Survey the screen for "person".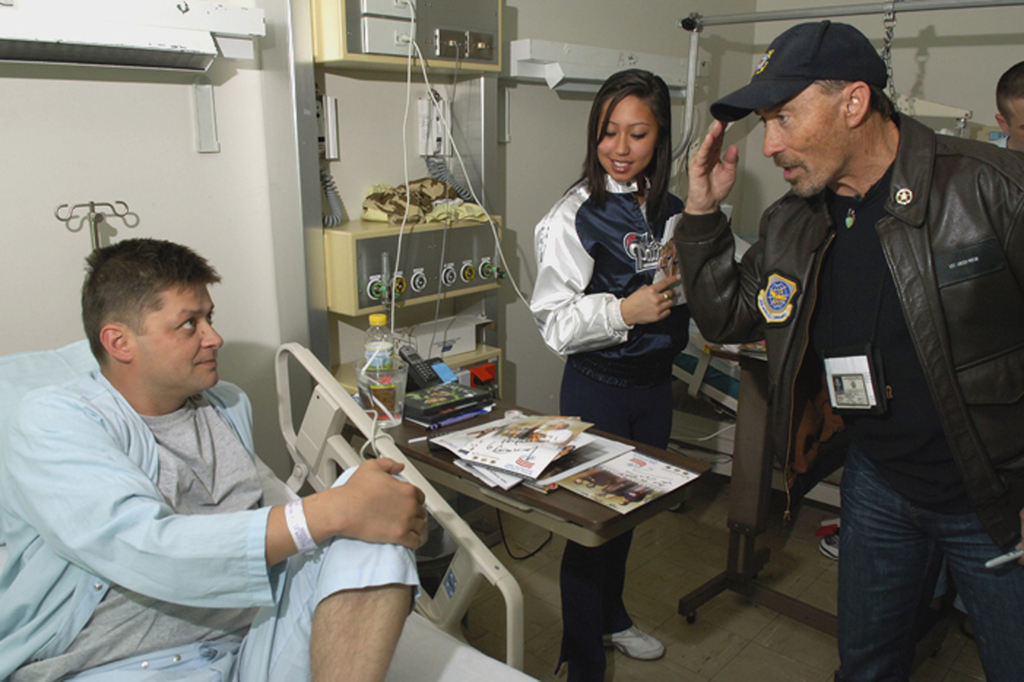
Survey found: <region>0, 239, 423, 681</region>.
